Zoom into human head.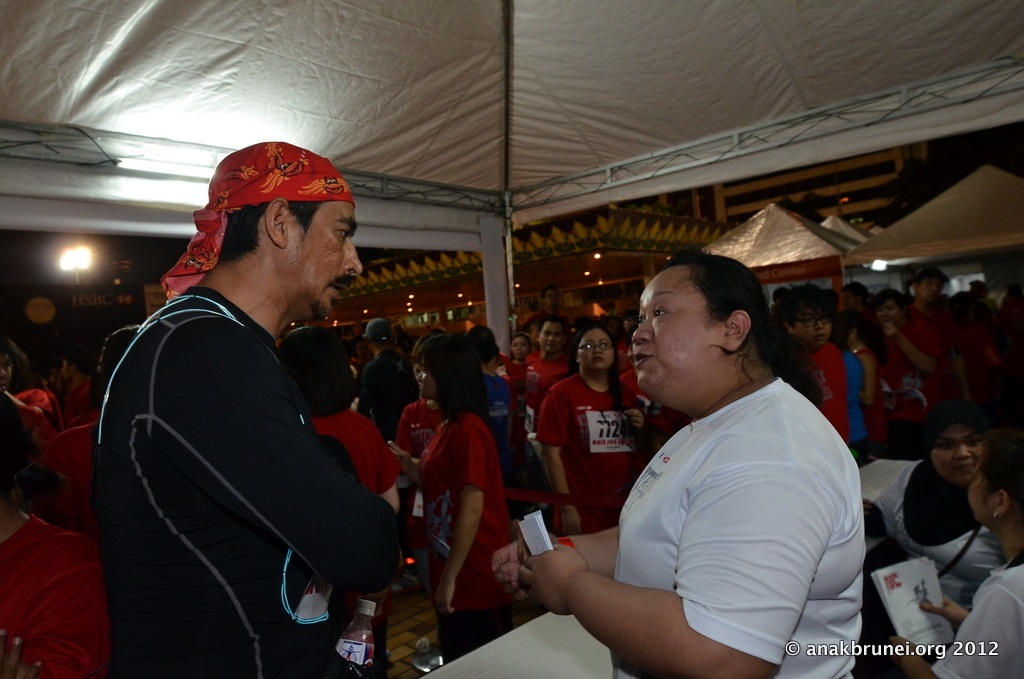
Zoom target: bbox=[207, 137, 365, 318].
